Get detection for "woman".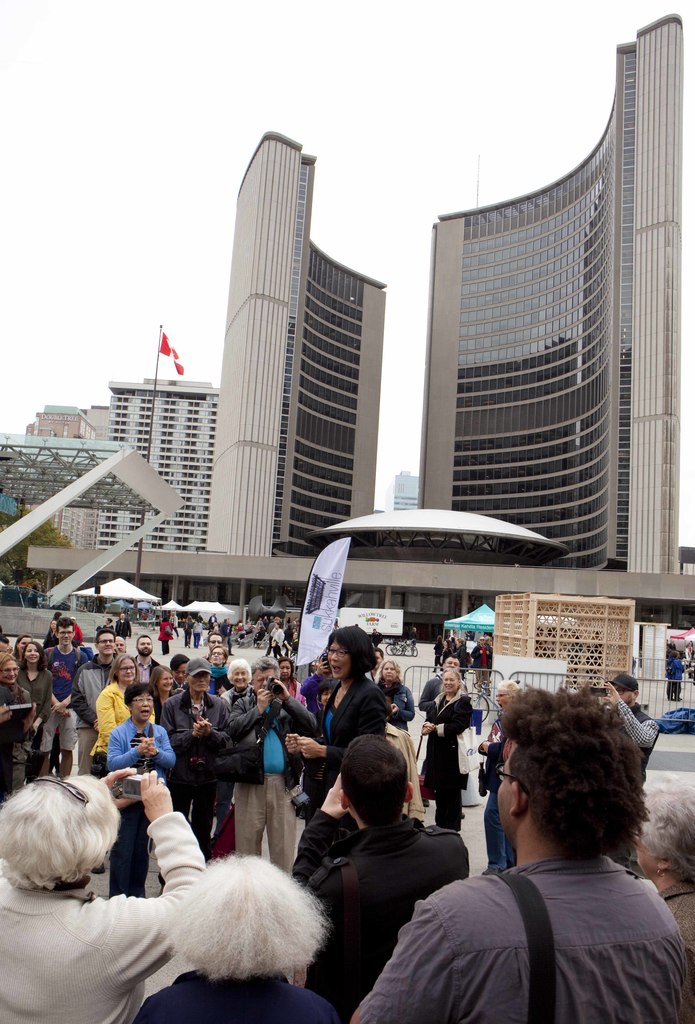
Detection: detection(452, 638, 468, 678).
